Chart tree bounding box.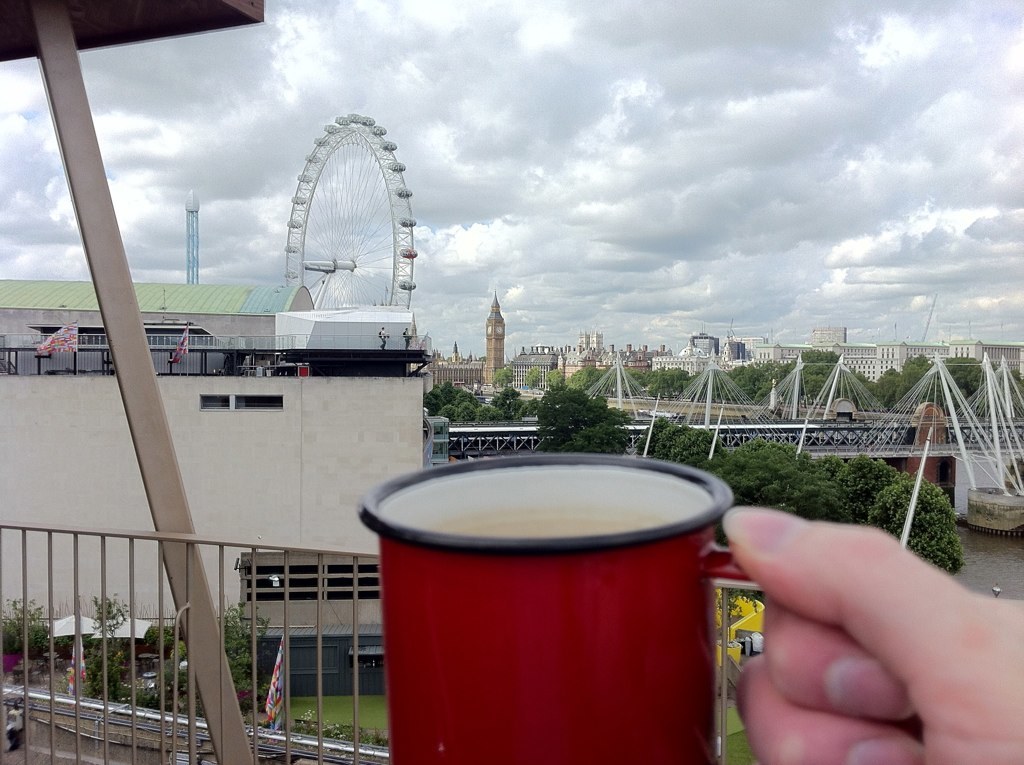
Charted: <bbox>838, 373, 870, 414</bbox>.
